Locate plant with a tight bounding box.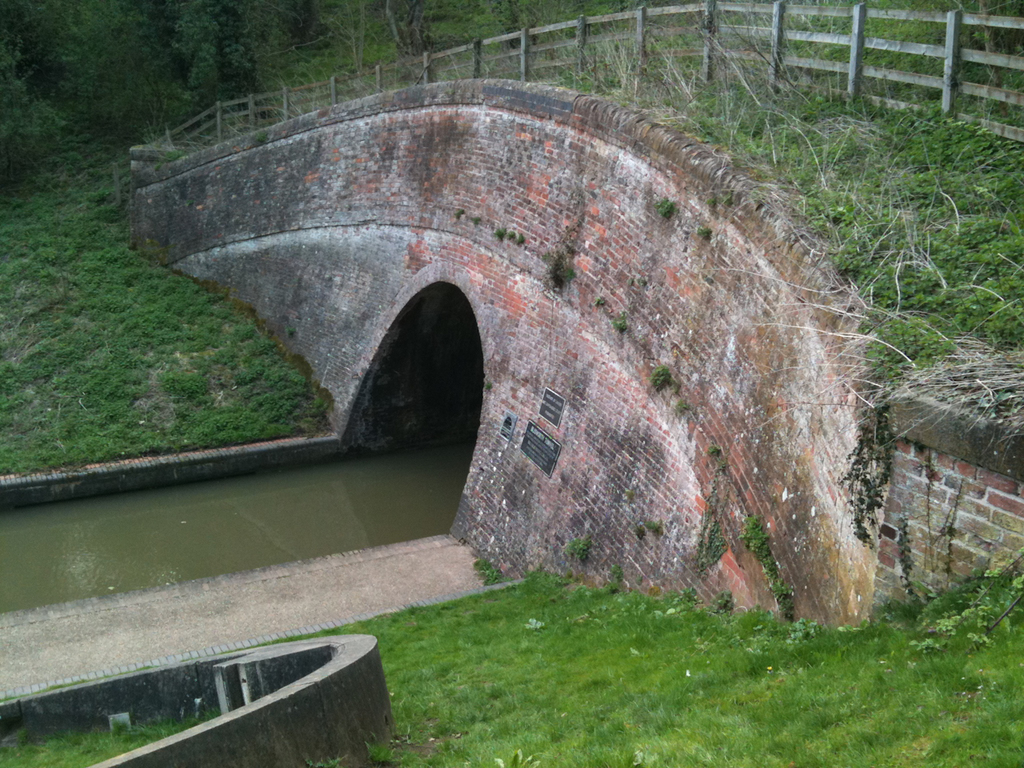
region(564, 266, 578, 281).
